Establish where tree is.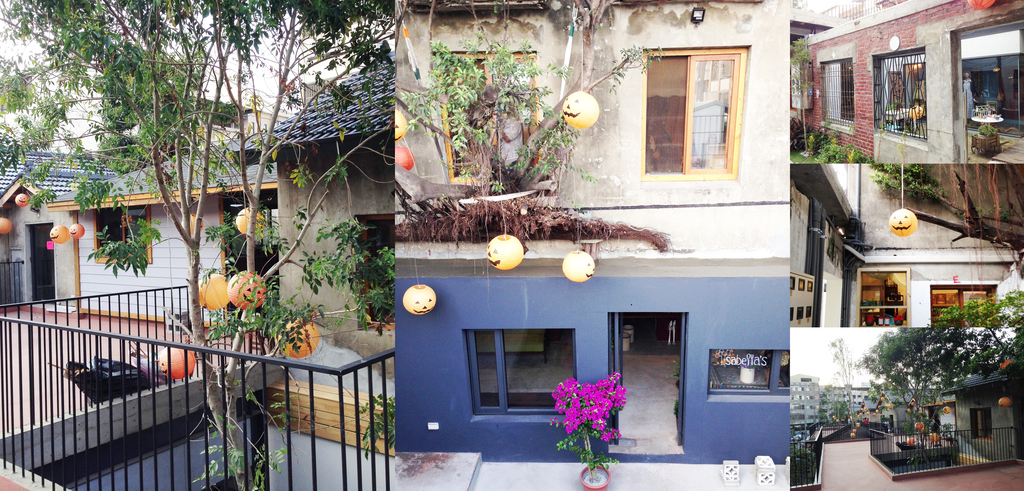
Established at bbox=(0, 0, 415, 490).
